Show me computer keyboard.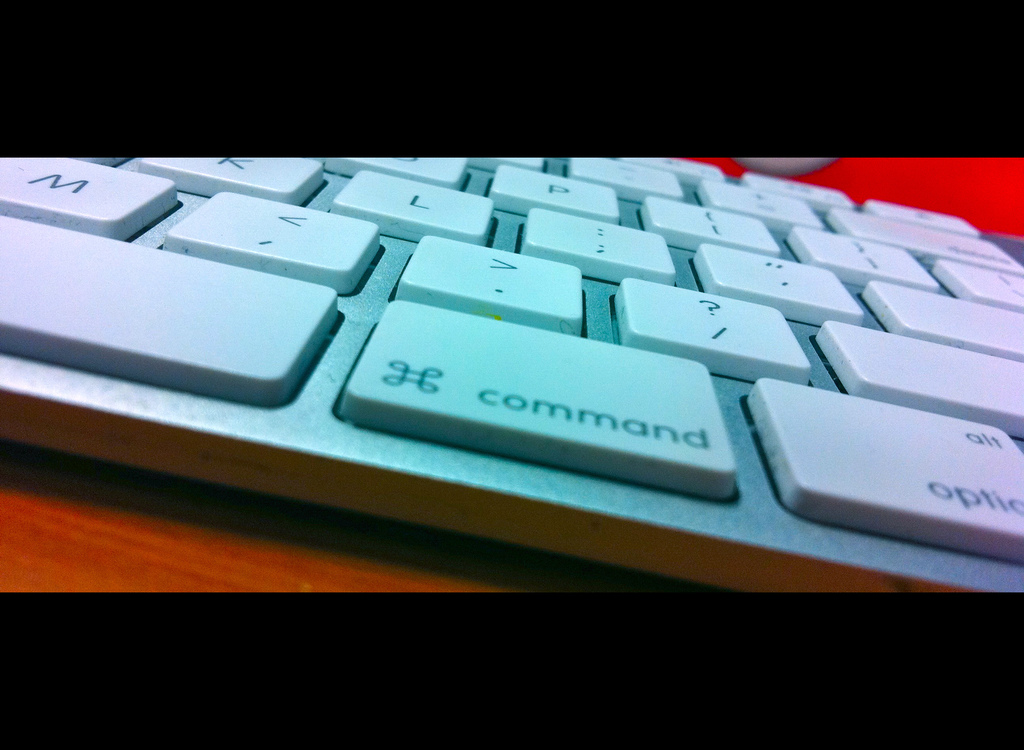
computer keyboard is here: locate(0, 158, 1023, 595).
